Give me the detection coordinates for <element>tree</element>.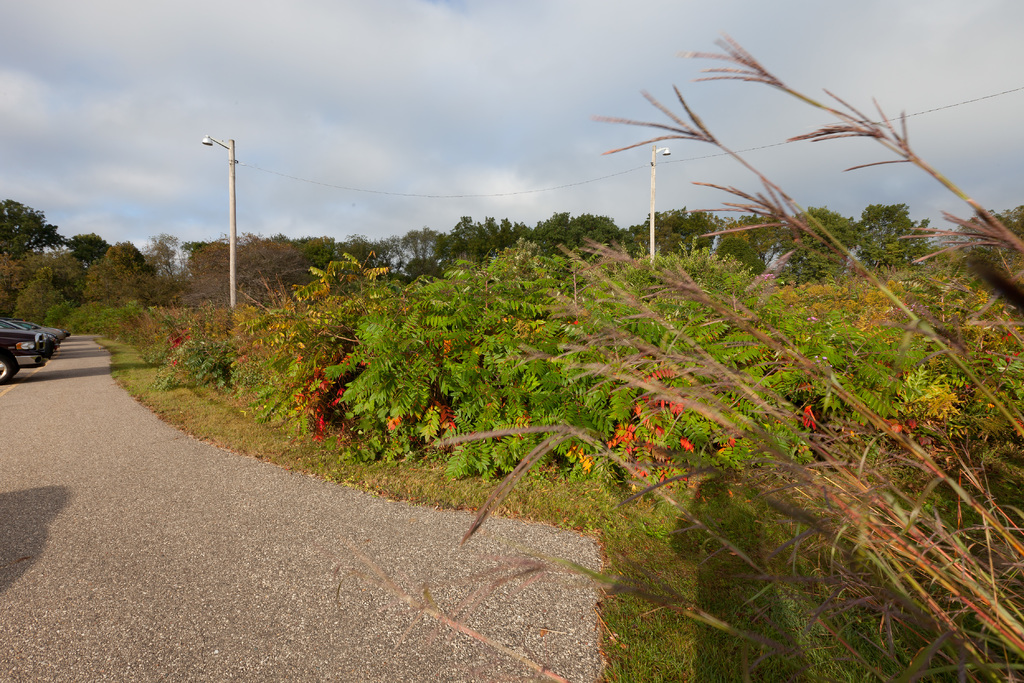
x1=970 y1=201 x2=1023 y2=279.
